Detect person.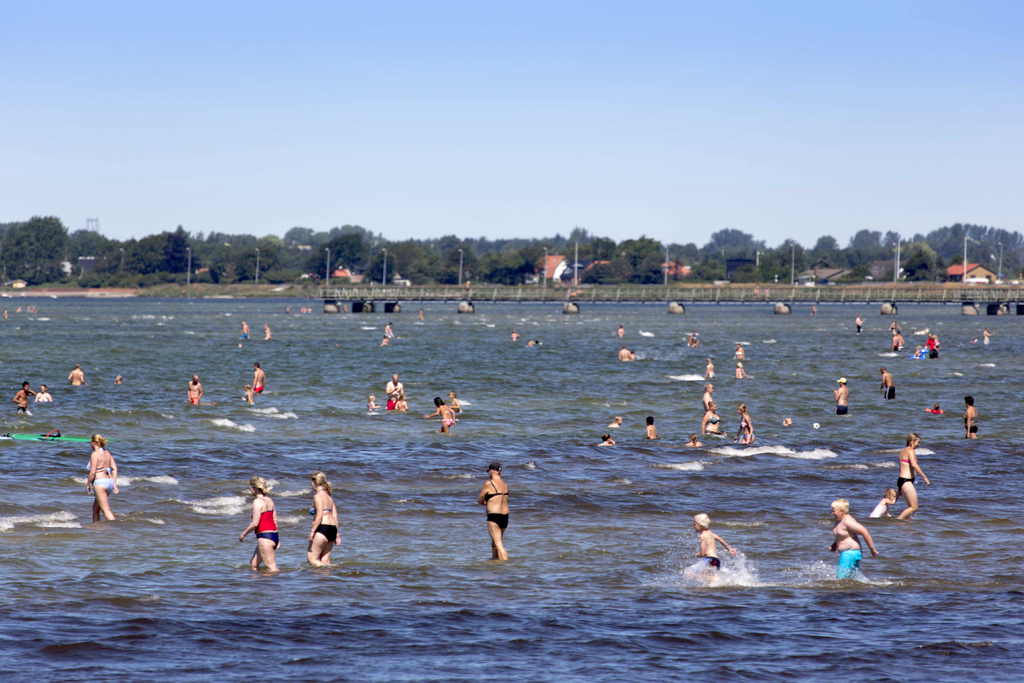
Detected at x1=781, y1=417, x2=792, y2=425.
